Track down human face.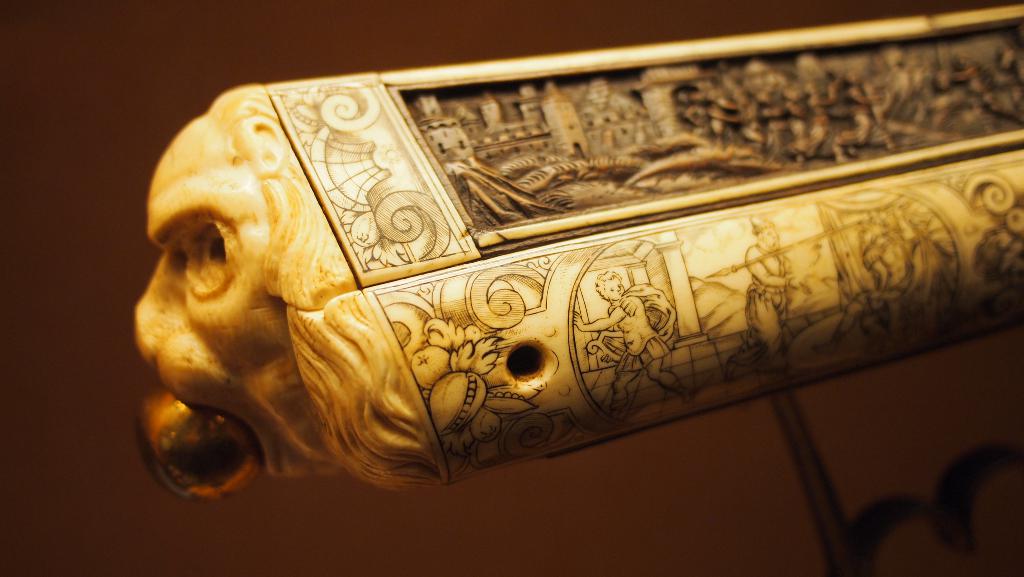
Tracked to (left=604, top=278, right=624, bottom=299).
